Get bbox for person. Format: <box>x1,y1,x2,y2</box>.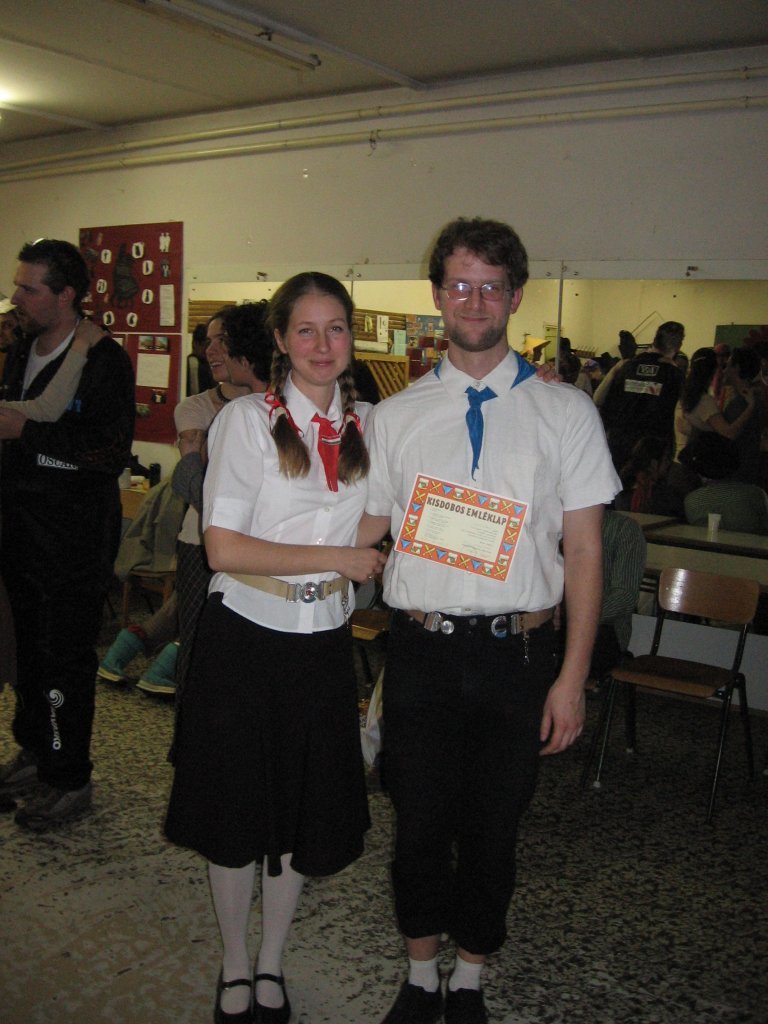
<box>6,213,161,838</box>.
